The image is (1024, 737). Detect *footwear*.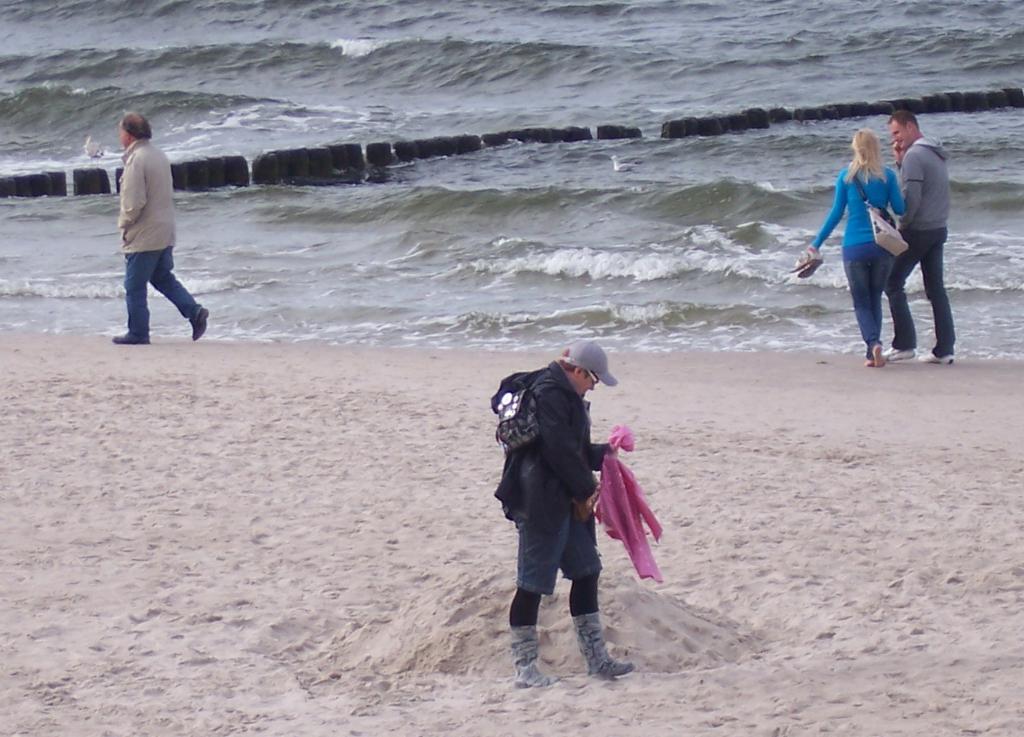
Detection: [left=191, top=312, right=209, bottom=340].
